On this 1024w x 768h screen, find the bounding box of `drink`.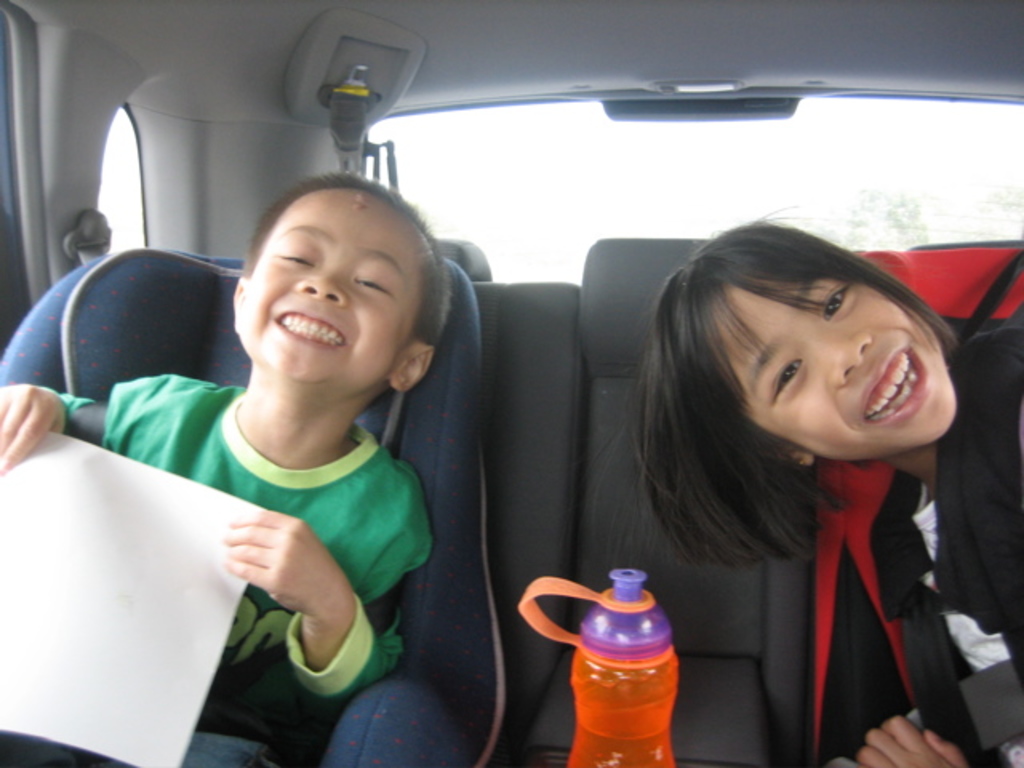
Bounding box: 566 571 690 758.
